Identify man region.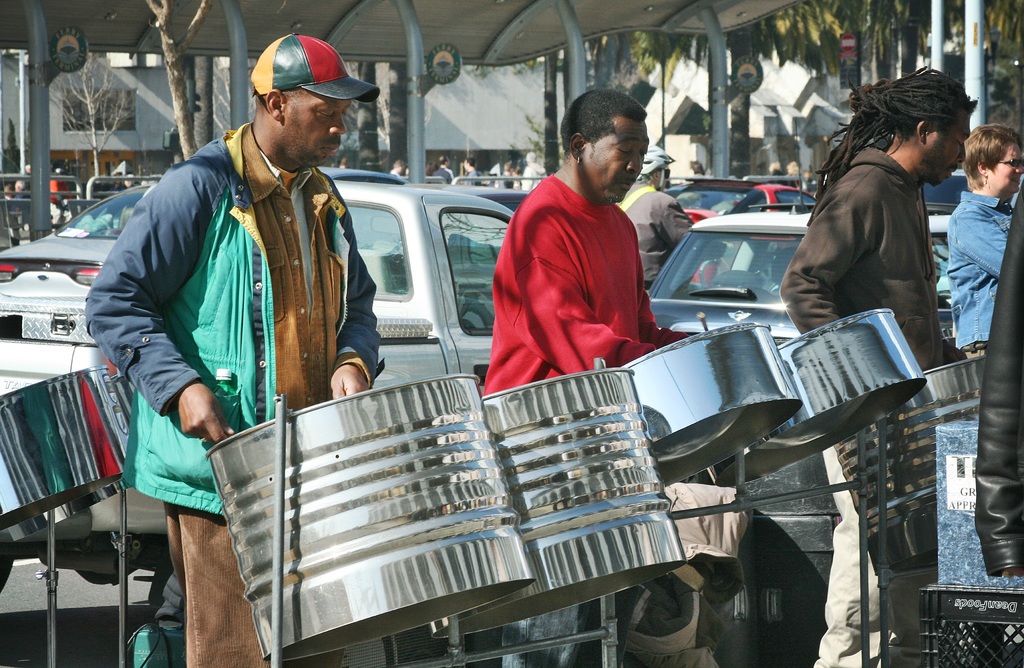
Region: (x1=84, y1=32, x2=390, y2=667).
